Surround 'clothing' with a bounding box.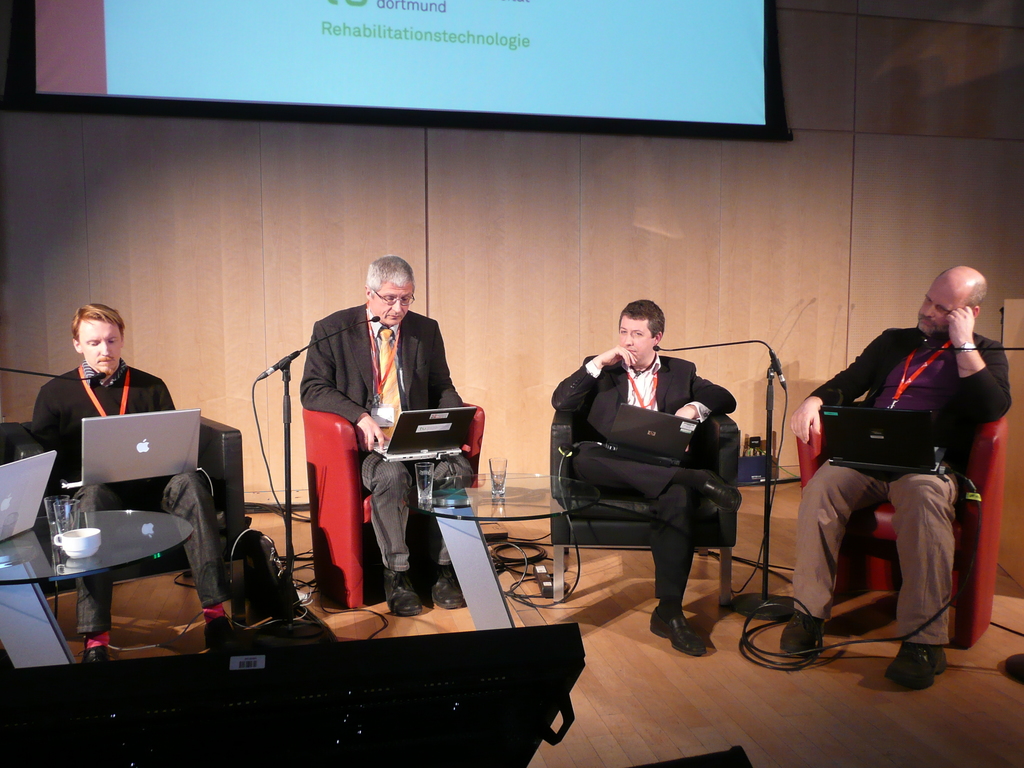
x1=31 y1=362 x2=231 y2=639.
